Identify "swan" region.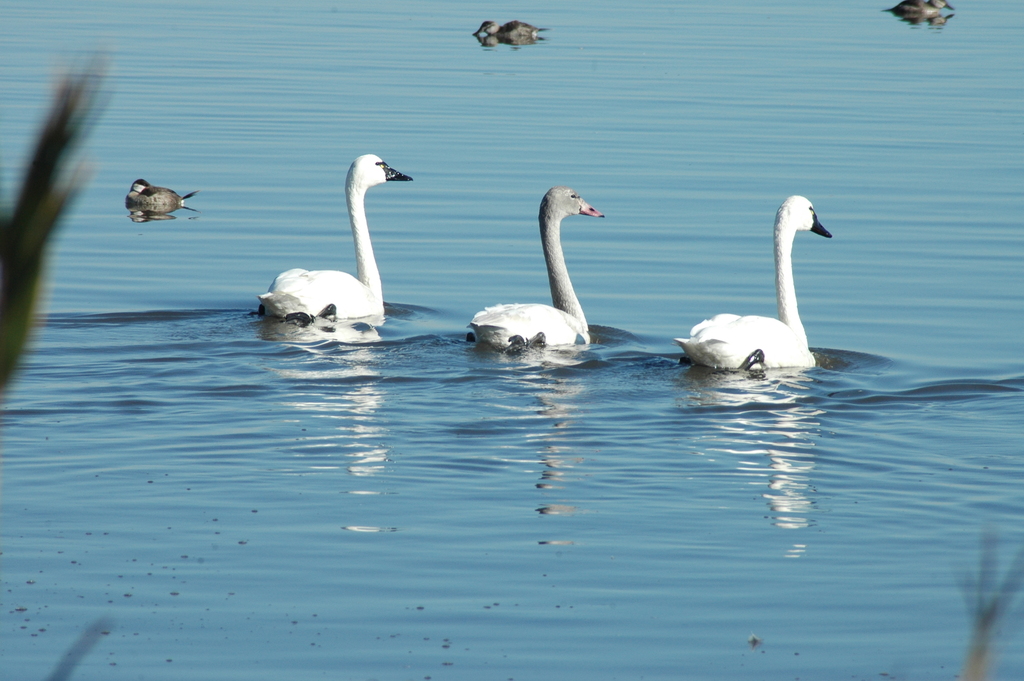
Region: {"left": 255, "top": 144, "right": 417, "bottom": 318}.
